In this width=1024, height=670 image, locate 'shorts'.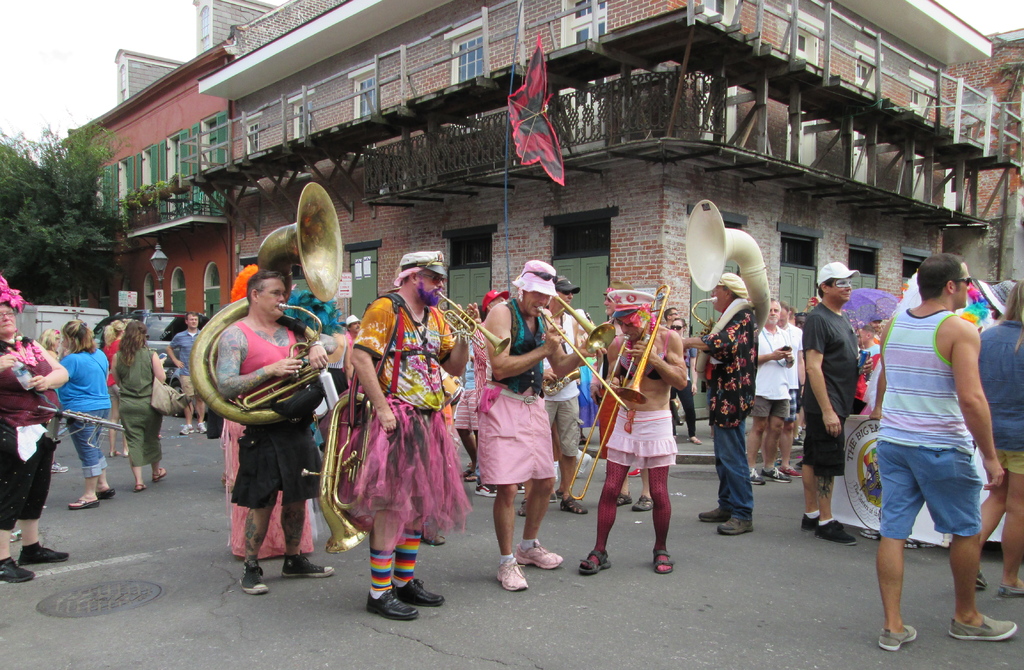
Bounding box: select_region(750, 398, 791, 418).
